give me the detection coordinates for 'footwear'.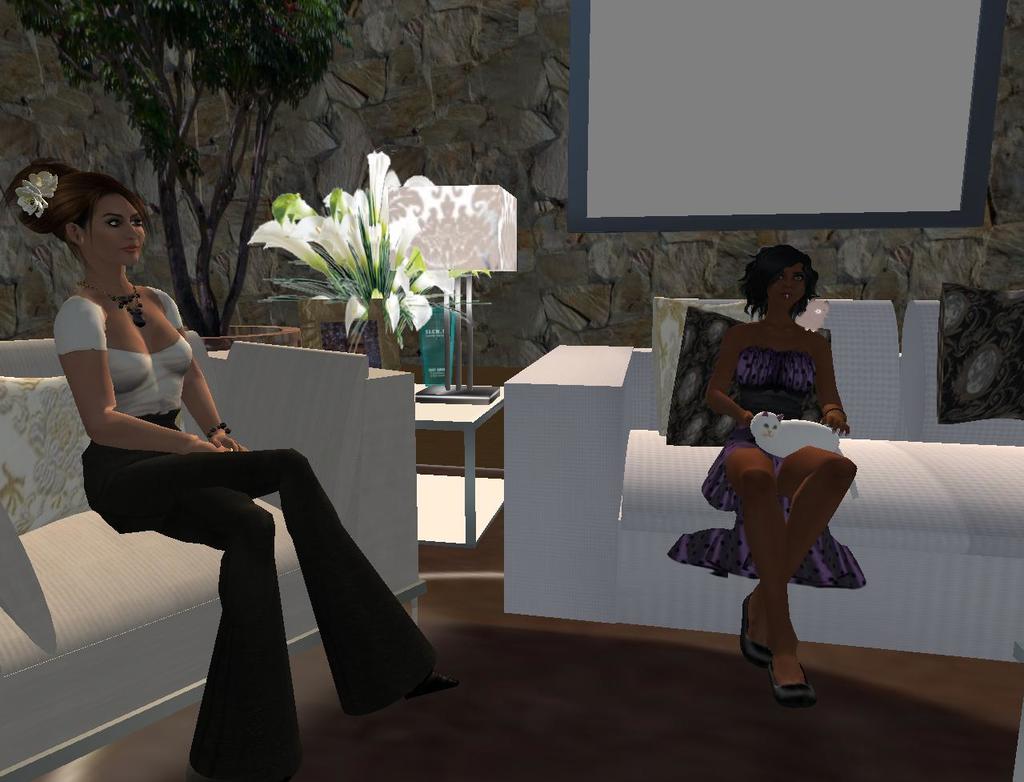
(405,669,459,698).
